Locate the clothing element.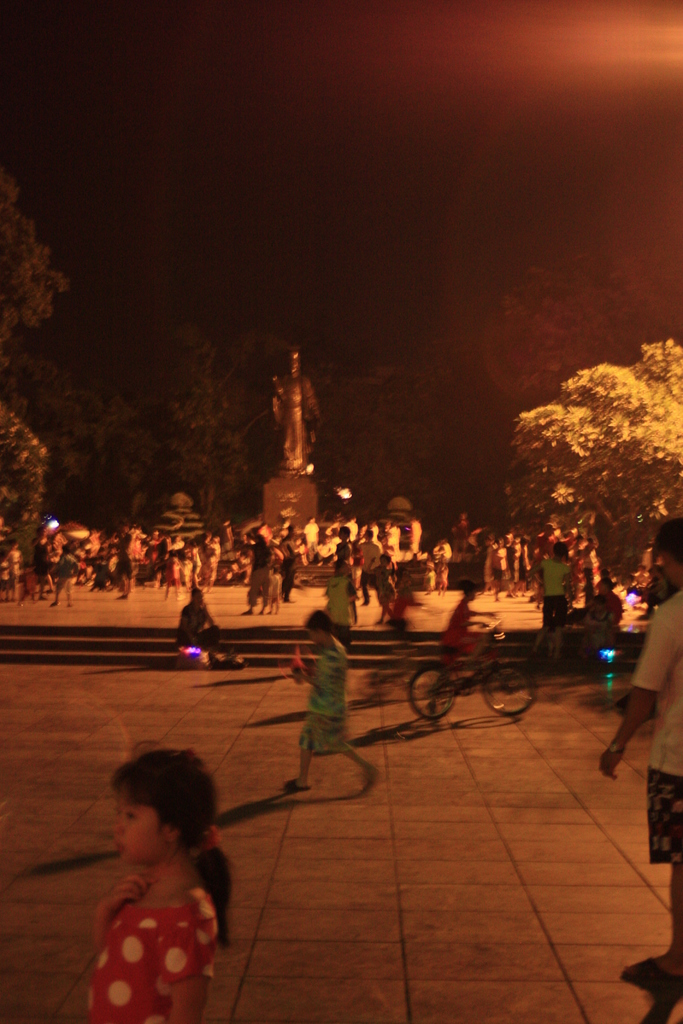
Element bbox: <bbox>631, 586, 682, 865</bbox>.
